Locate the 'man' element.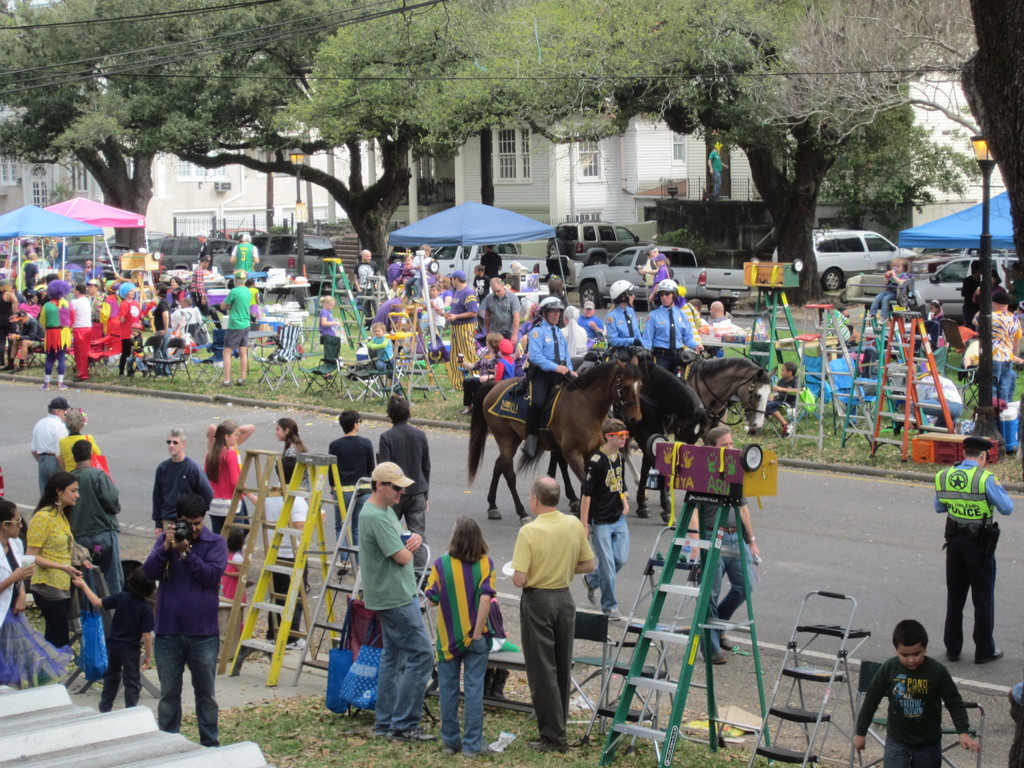
Element bbox: Rect(684, 424, 758, 665).
